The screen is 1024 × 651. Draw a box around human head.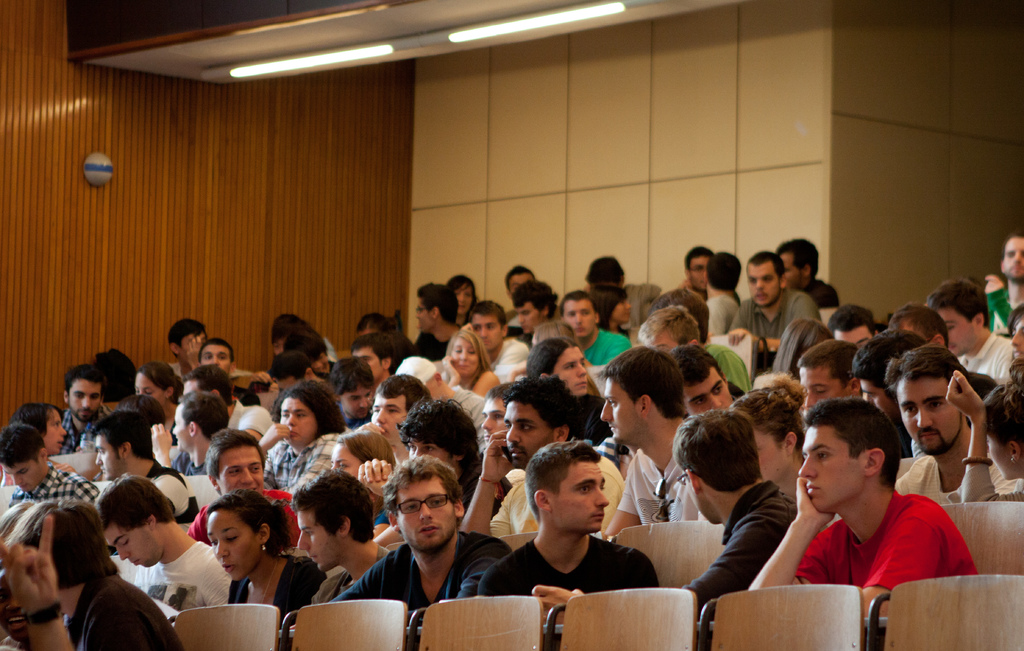
bbox=[681, 245, 715, 293].
